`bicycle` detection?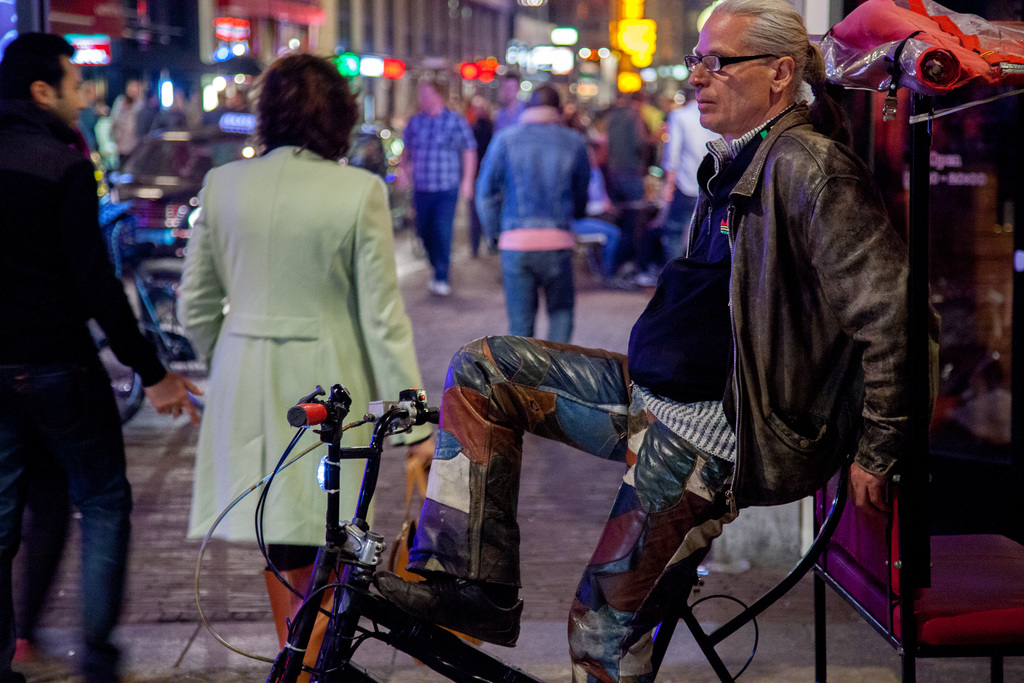
<region>86, 206, 191, 425</region>
